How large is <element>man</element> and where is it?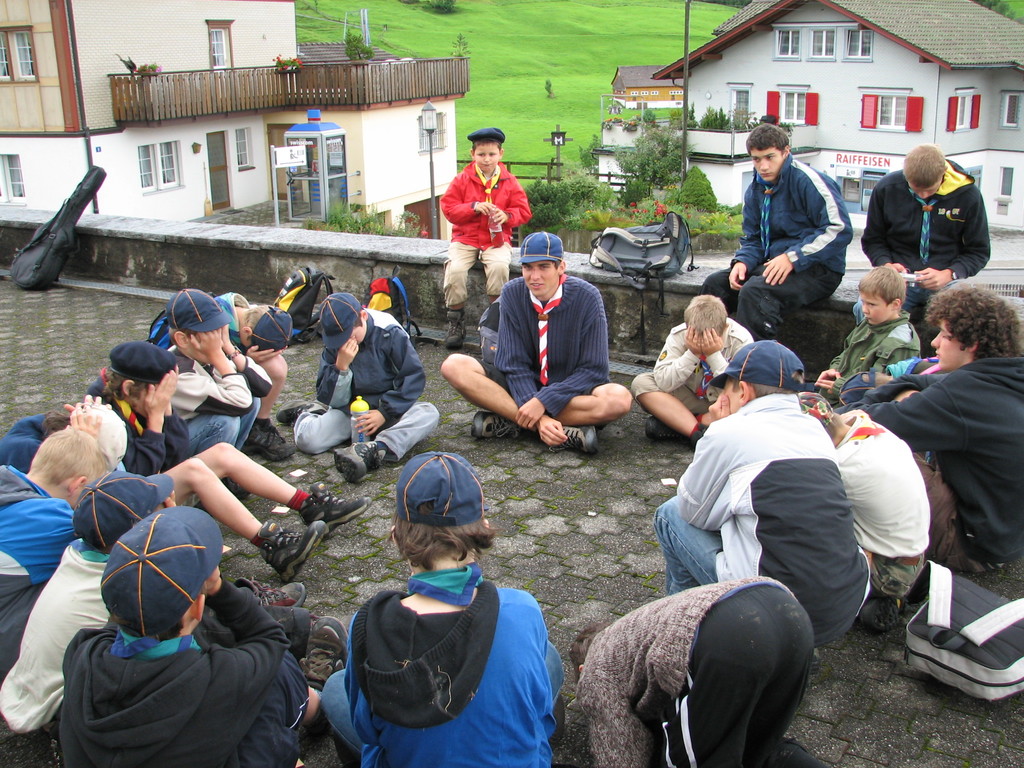
Bounding box: x1=858 y1=141 x2=993 y2=335.
